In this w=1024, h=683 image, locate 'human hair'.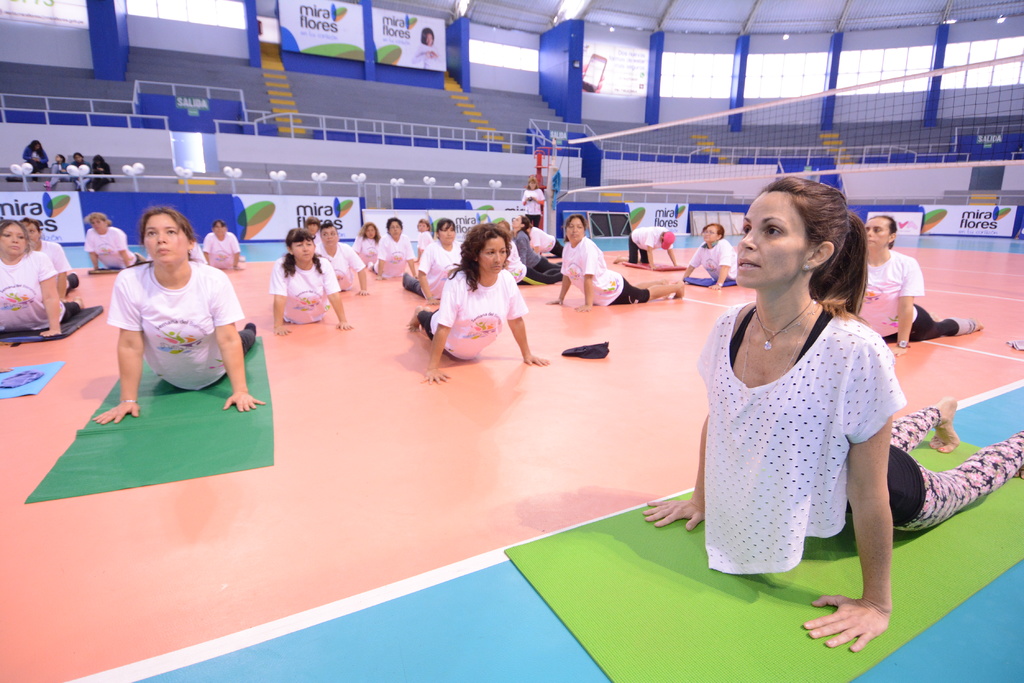
Bounding box: {"left": 88, "top": 210, "right": 111, "bottom": 225}.
